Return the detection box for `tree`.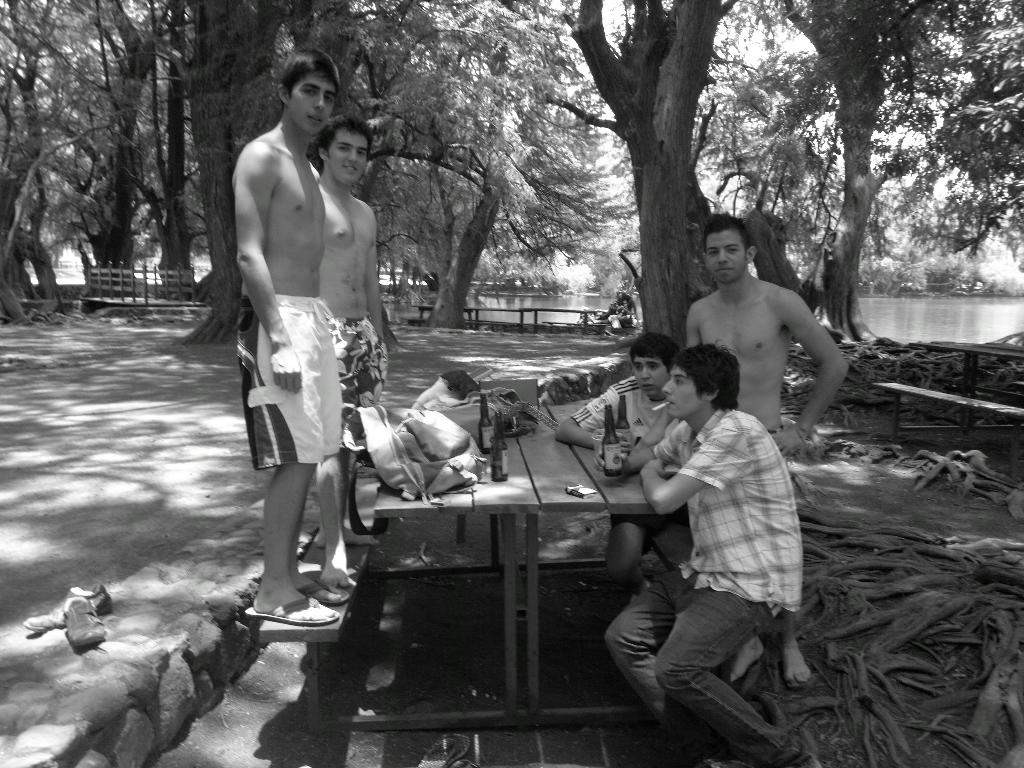
crop(0, 0, 147, 324).
